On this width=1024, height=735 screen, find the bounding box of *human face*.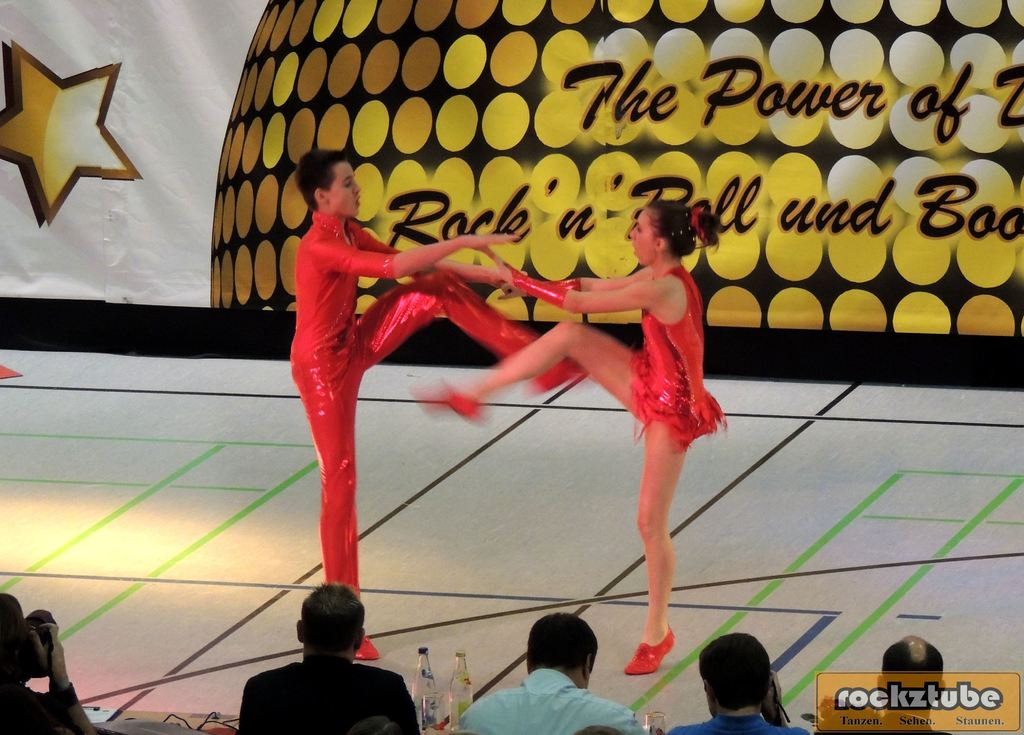
Bounding box: locate(627, 202, 652, 268).
